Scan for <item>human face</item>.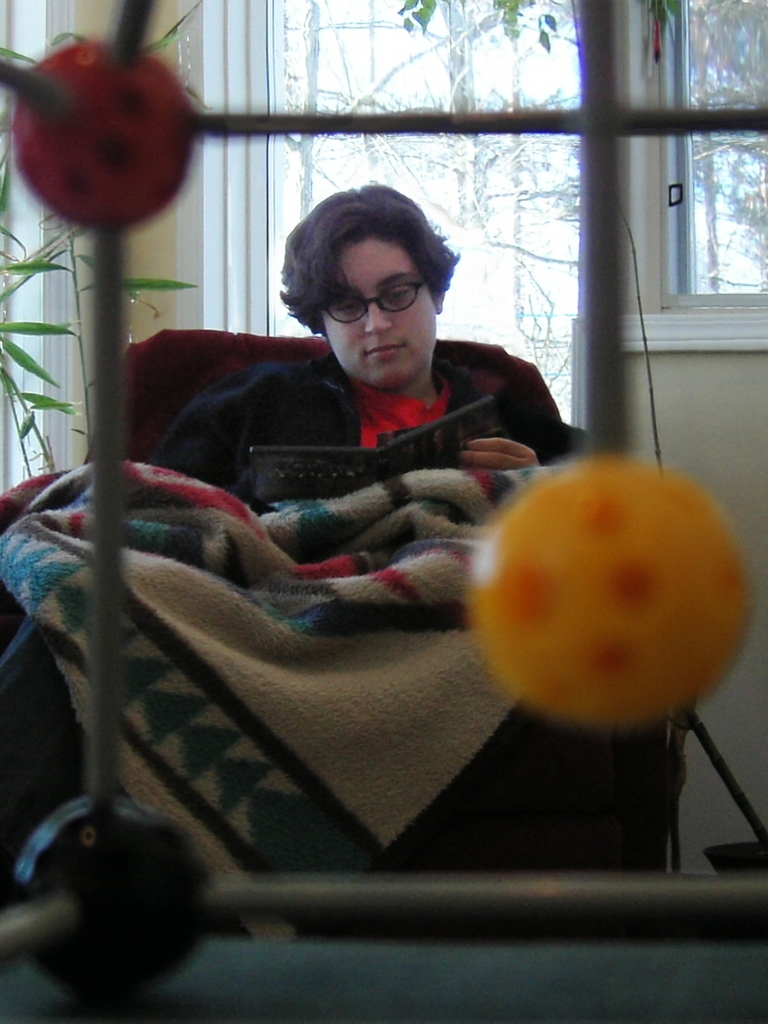
Scan result: bbox=[320, 237, 441, 392].
